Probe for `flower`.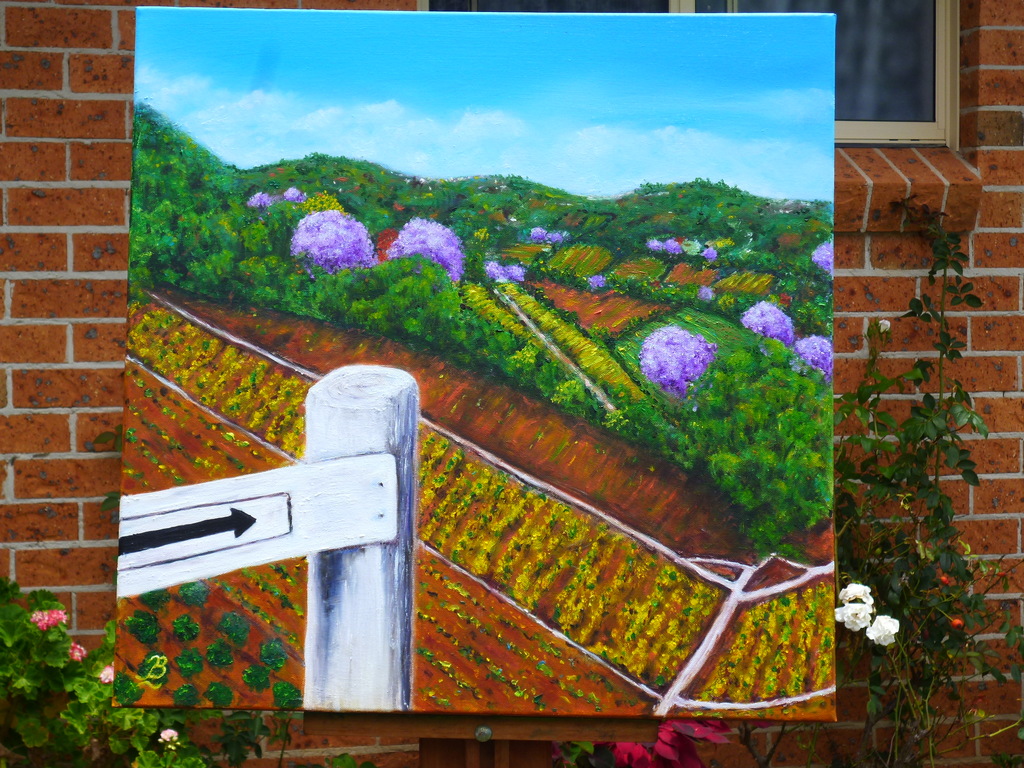
Probe result: locate(789, 336, 831, 378).
